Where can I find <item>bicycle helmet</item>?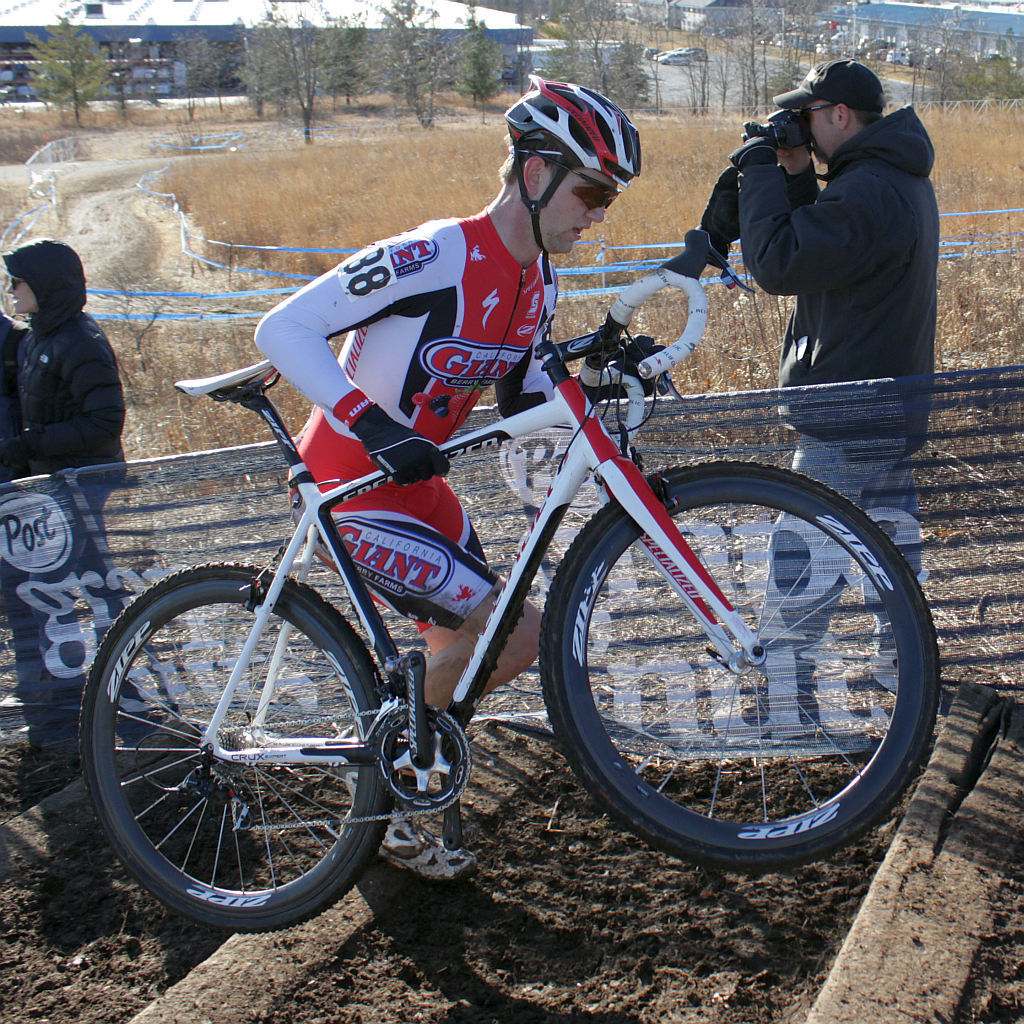
You can find it at x1=497 y1=74 x2=642 y2=283.
